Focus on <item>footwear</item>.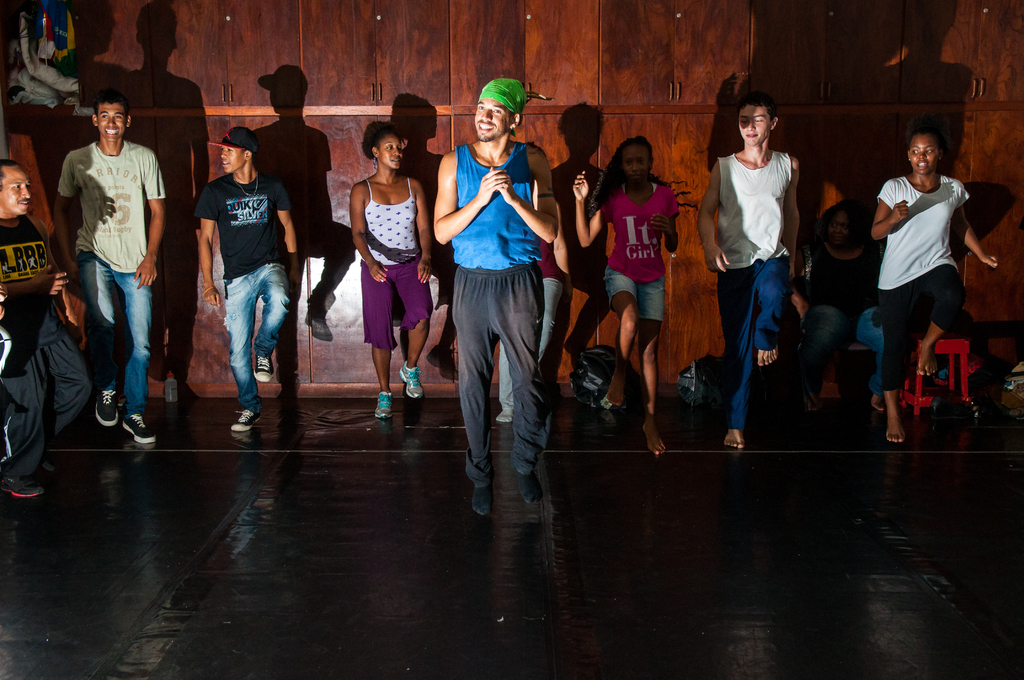
Focused at <box>228,407,259,430</box>.
